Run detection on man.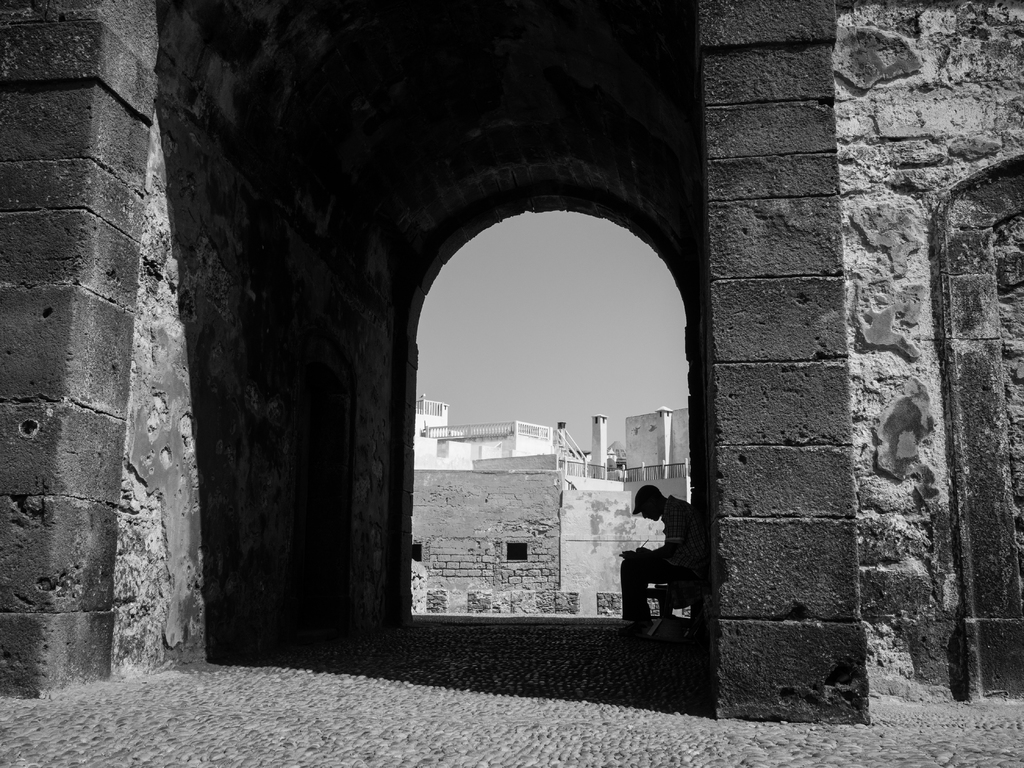
Result: (x1=618, y1=492, x2=698, y2=640).
